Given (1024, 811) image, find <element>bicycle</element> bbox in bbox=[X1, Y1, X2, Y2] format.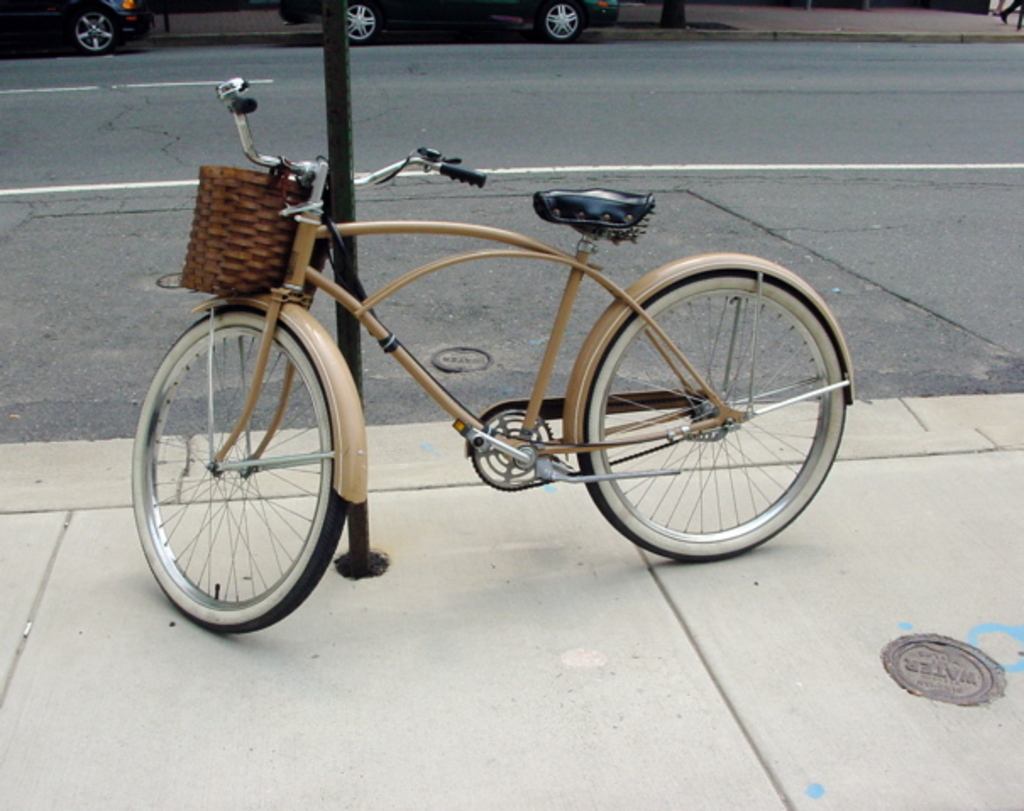
bbox=[125, 86, 867, 630].
